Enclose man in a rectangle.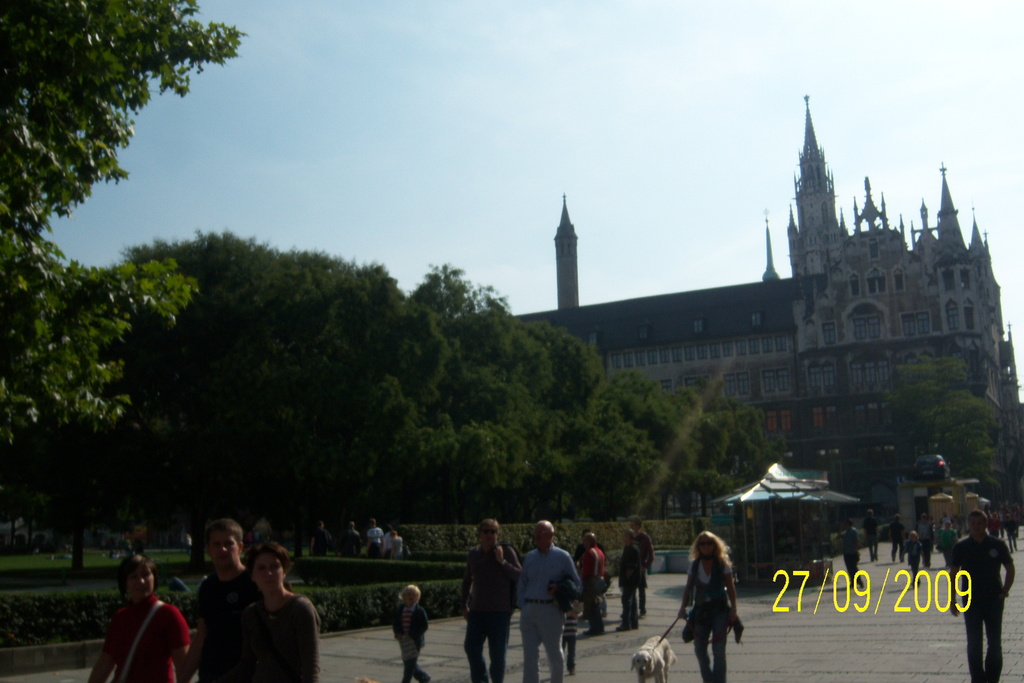
Rect(945, 510, 1016, 682).
